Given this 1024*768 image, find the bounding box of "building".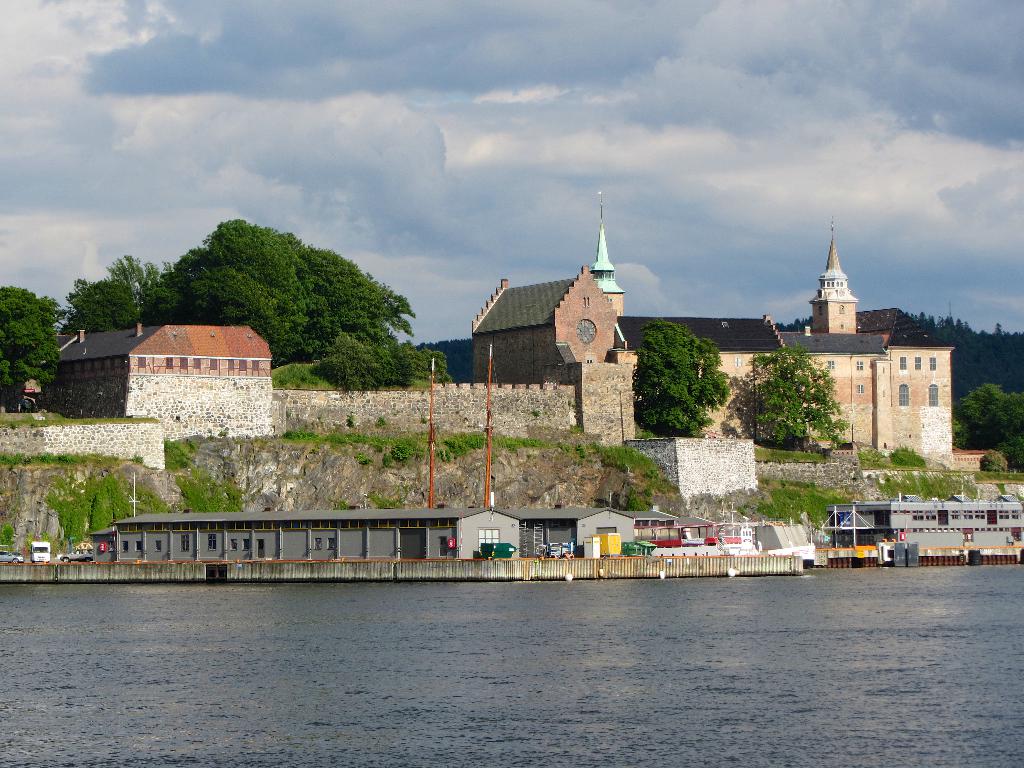
crop(470, 188, 956, 463).
